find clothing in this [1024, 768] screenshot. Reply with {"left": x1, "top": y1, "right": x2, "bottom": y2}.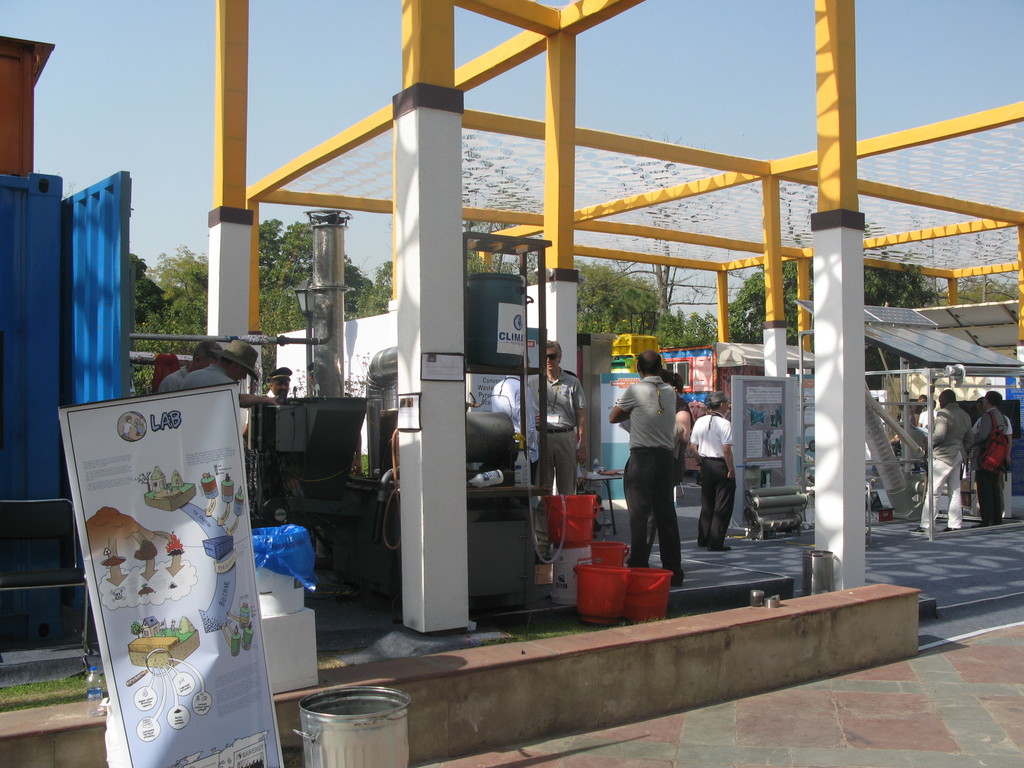
{"left": 531, "top": 371, "right": 591, "bottom": 496}.
